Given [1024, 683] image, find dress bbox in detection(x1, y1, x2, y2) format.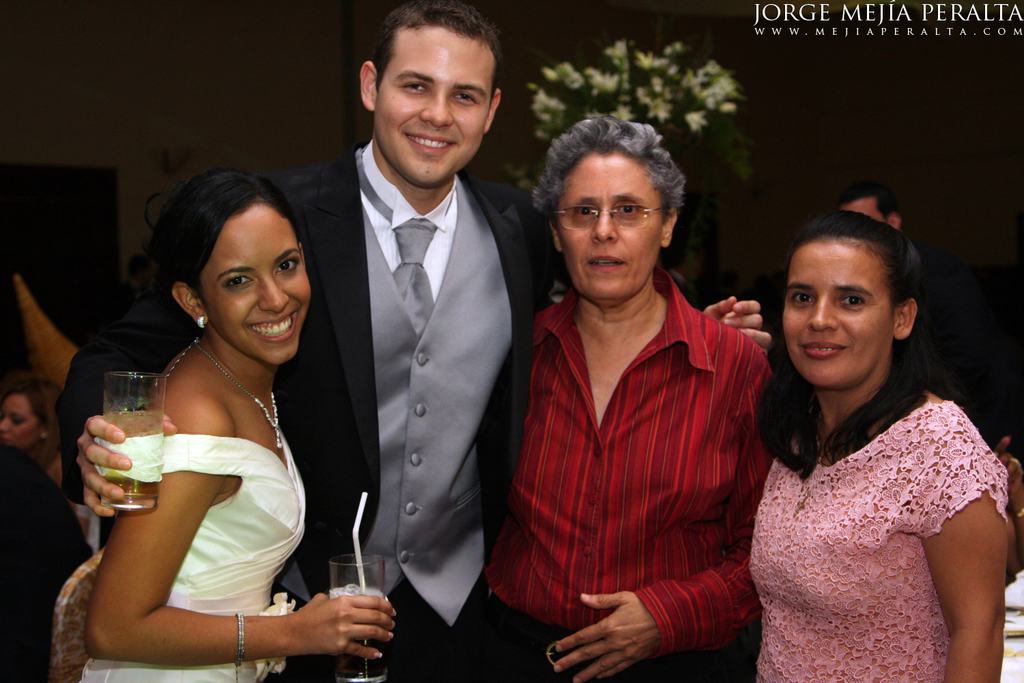
detection(79, 435, 307, 682).
